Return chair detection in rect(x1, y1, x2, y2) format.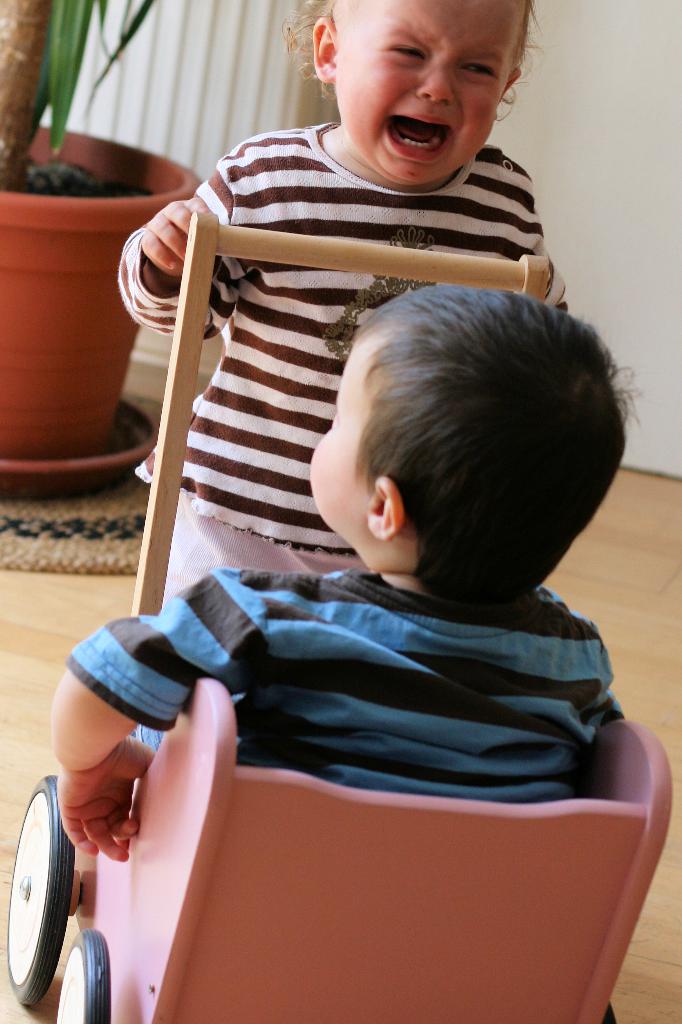
rect(0, 722, 675, 1023).
